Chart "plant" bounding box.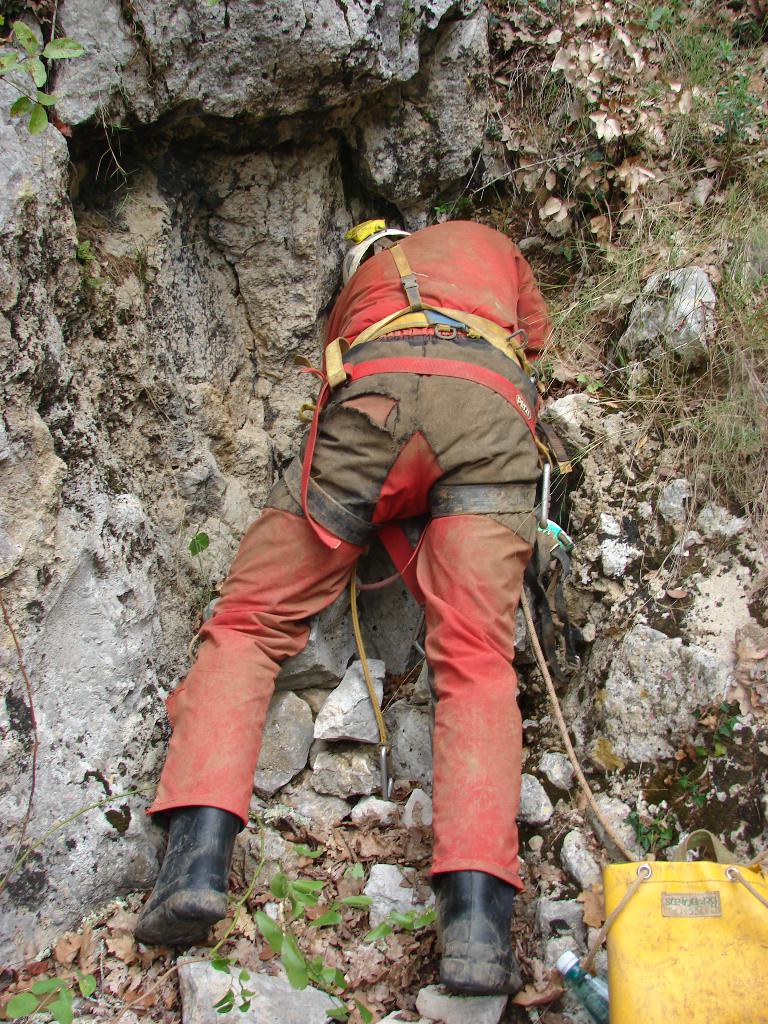
Charted: (left=0, top=20, right=85, bottom=134).
